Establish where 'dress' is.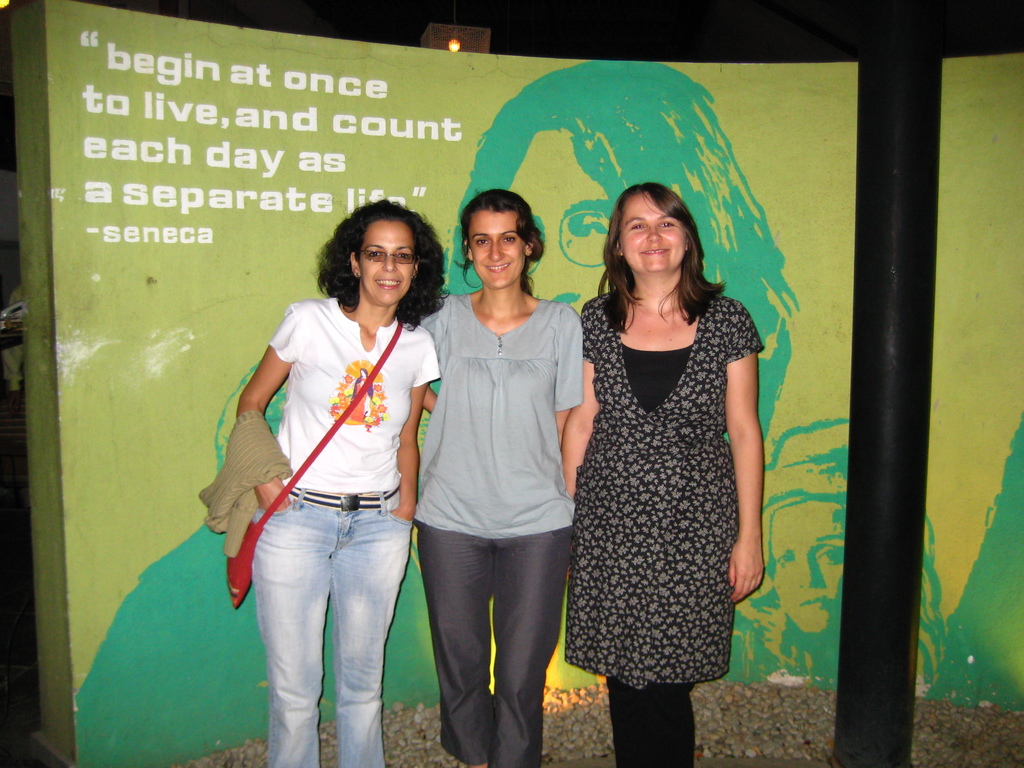
Established at Rect(564, 278, 781, 684).
